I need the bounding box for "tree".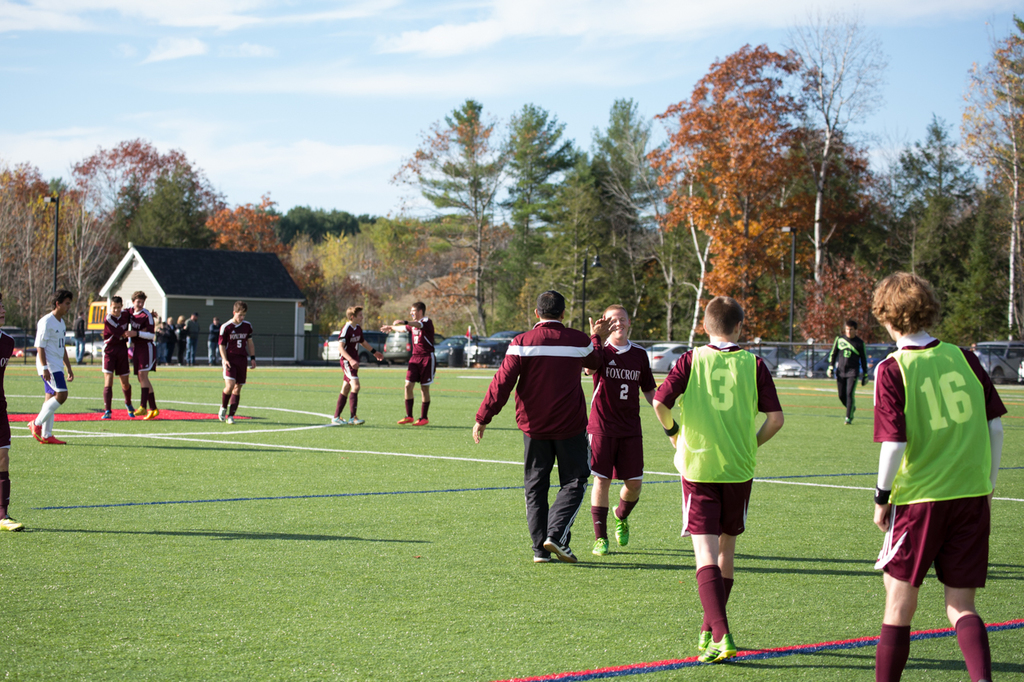
Here it is: <bbox>0, 156, 117, 335</bbox>.
